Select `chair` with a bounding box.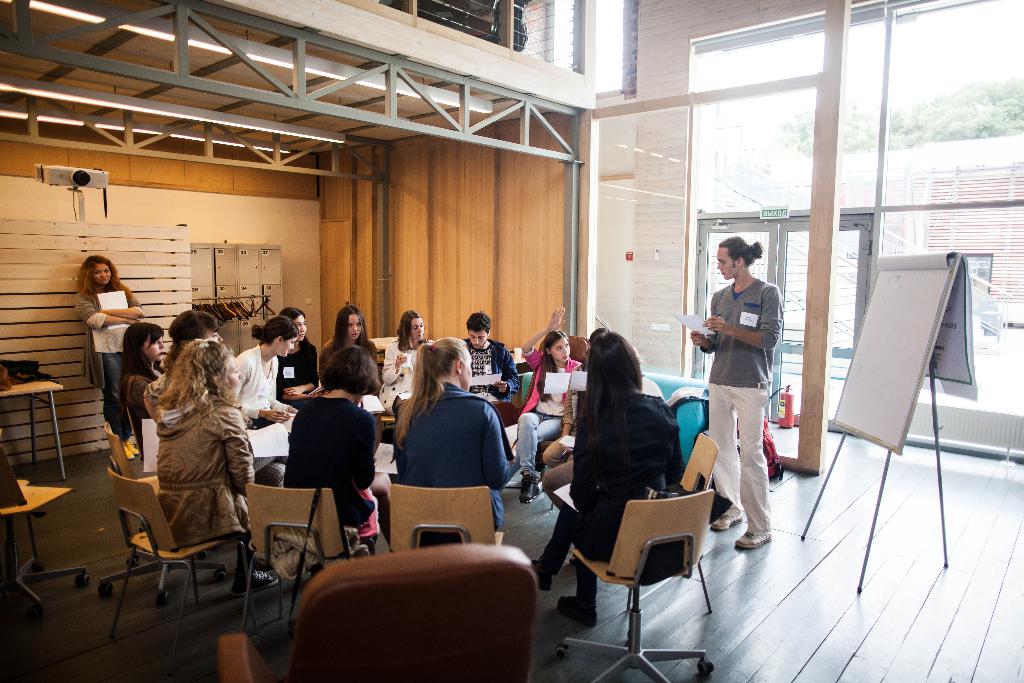
bbox(216, 539, 539, 682).
